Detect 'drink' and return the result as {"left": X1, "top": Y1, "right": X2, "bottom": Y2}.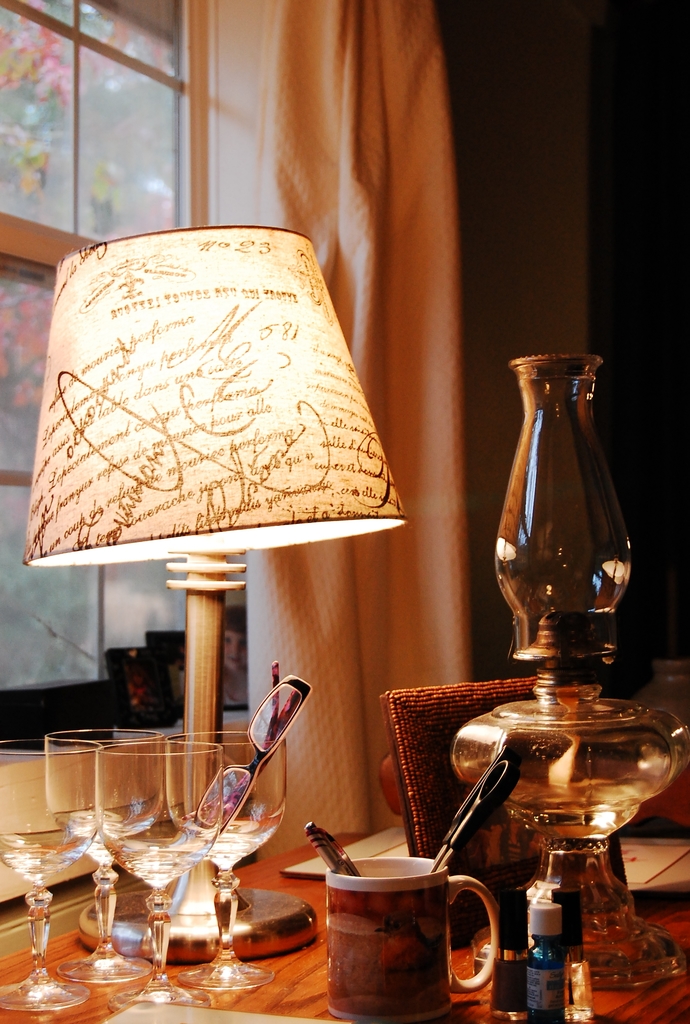
{"left": 0, "top": 814, "right": 97, "bottom": 885}.
